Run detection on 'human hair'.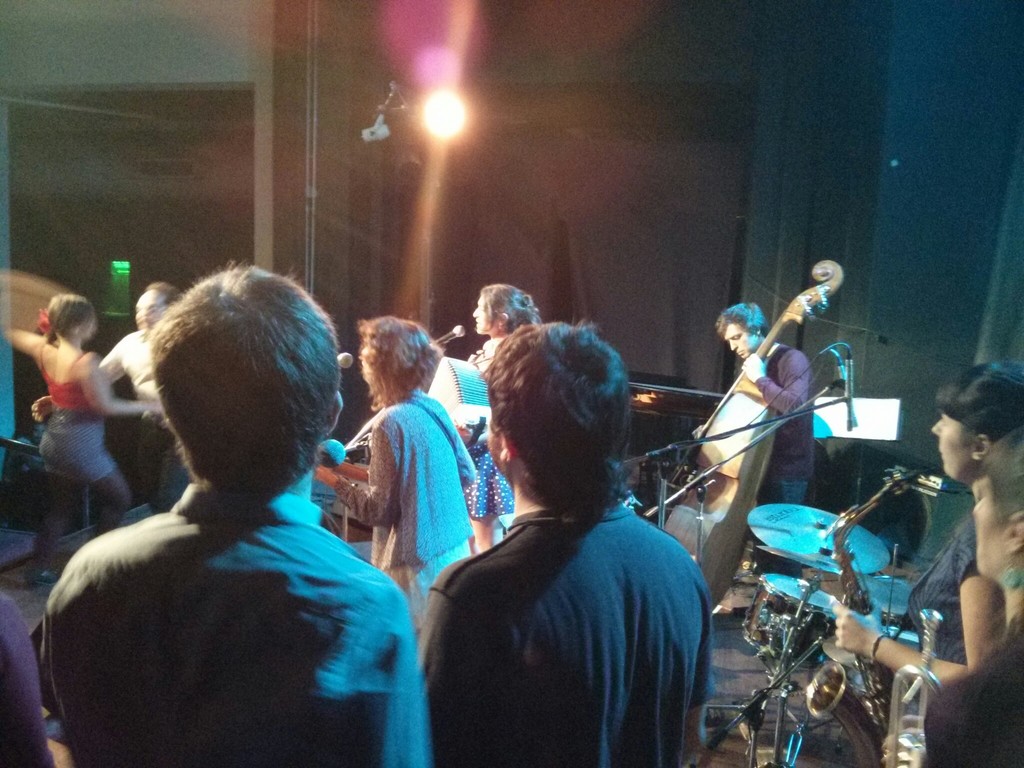
Result: [140, 259, 332, 506].
